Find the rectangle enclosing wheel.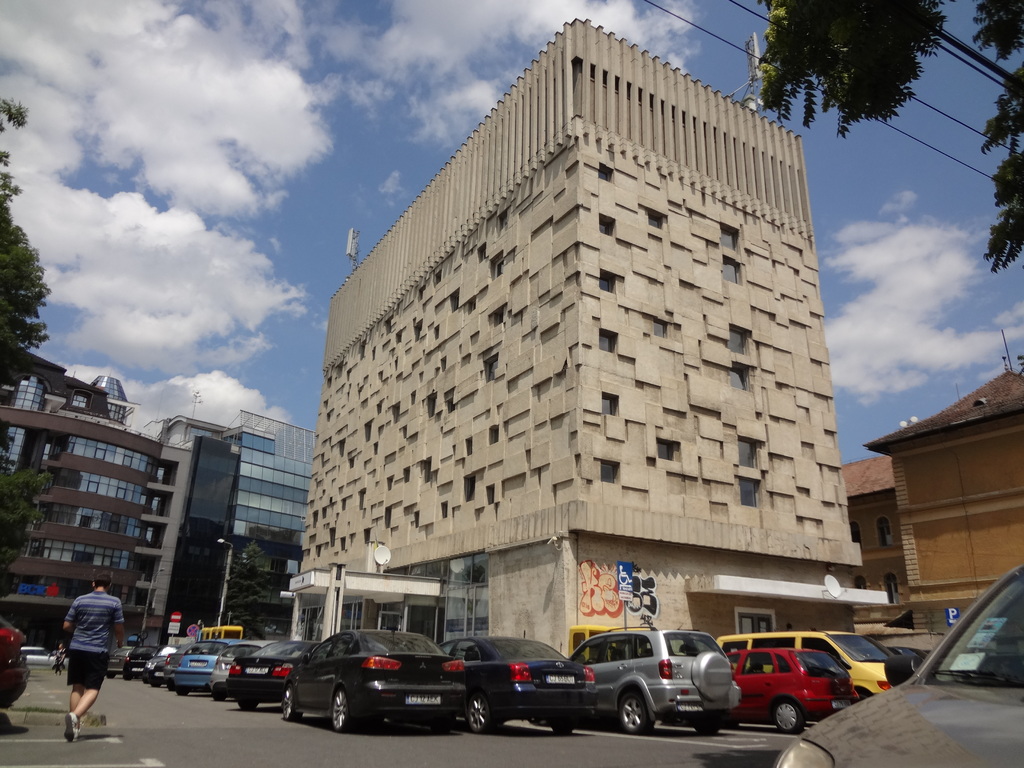
x1=470 y1=692 x2=497 y2=734.
